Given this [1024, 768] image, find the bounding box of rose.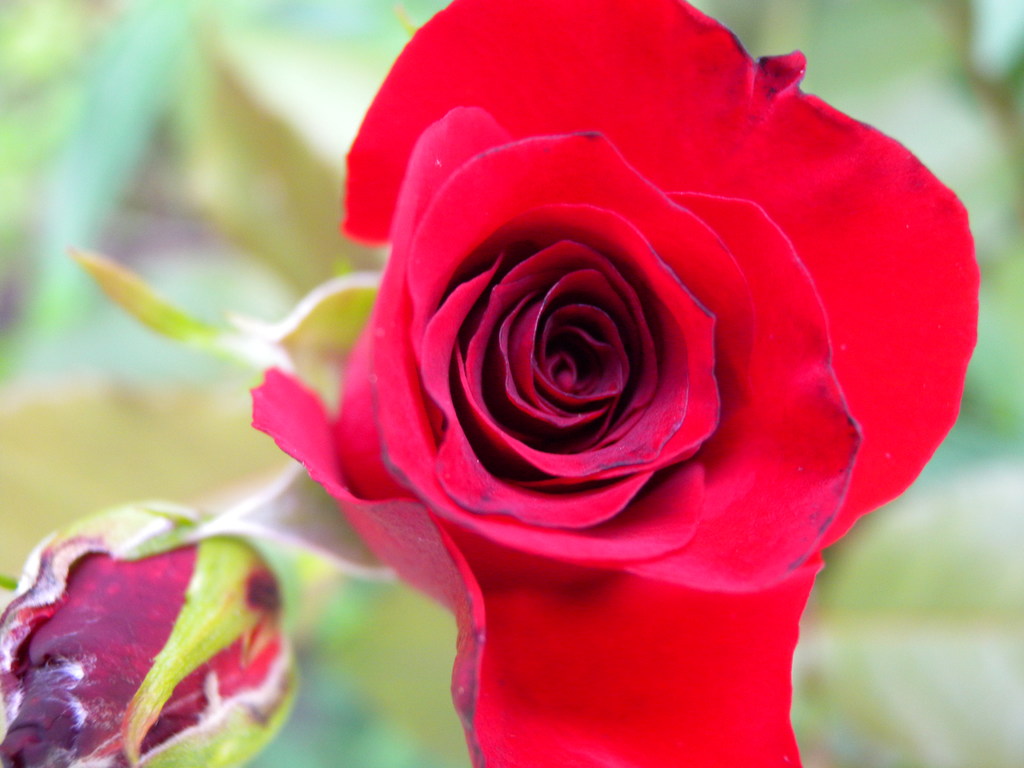
{"left": 246, "top": 0, "right": 982, "bottom": 767}.
